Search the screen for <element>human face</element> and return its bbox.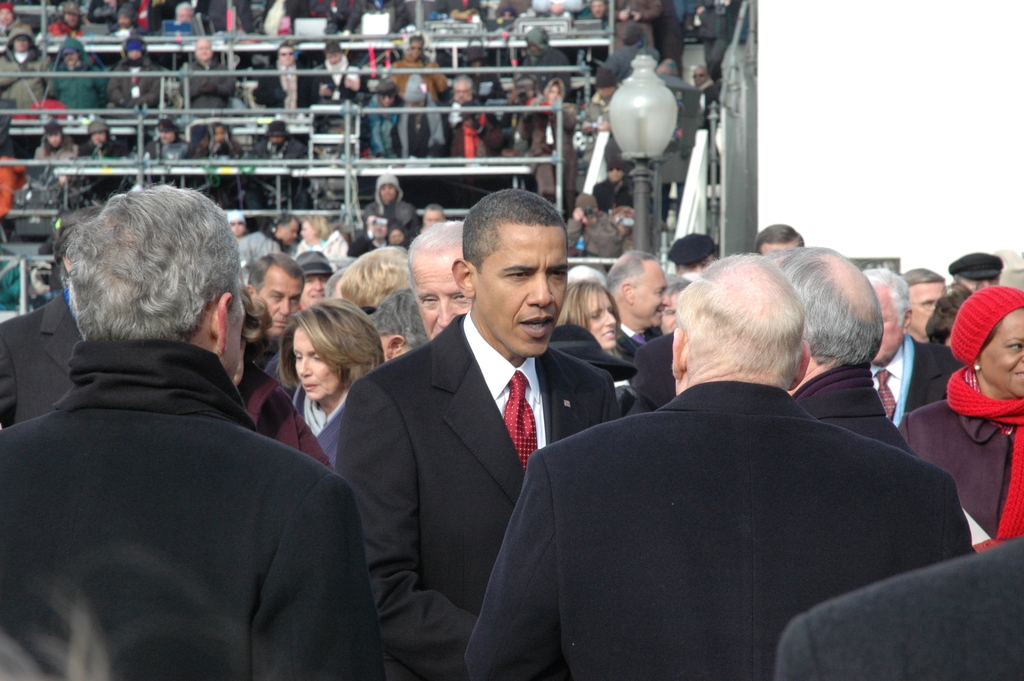
Found: [872, 285, 903, 365].
